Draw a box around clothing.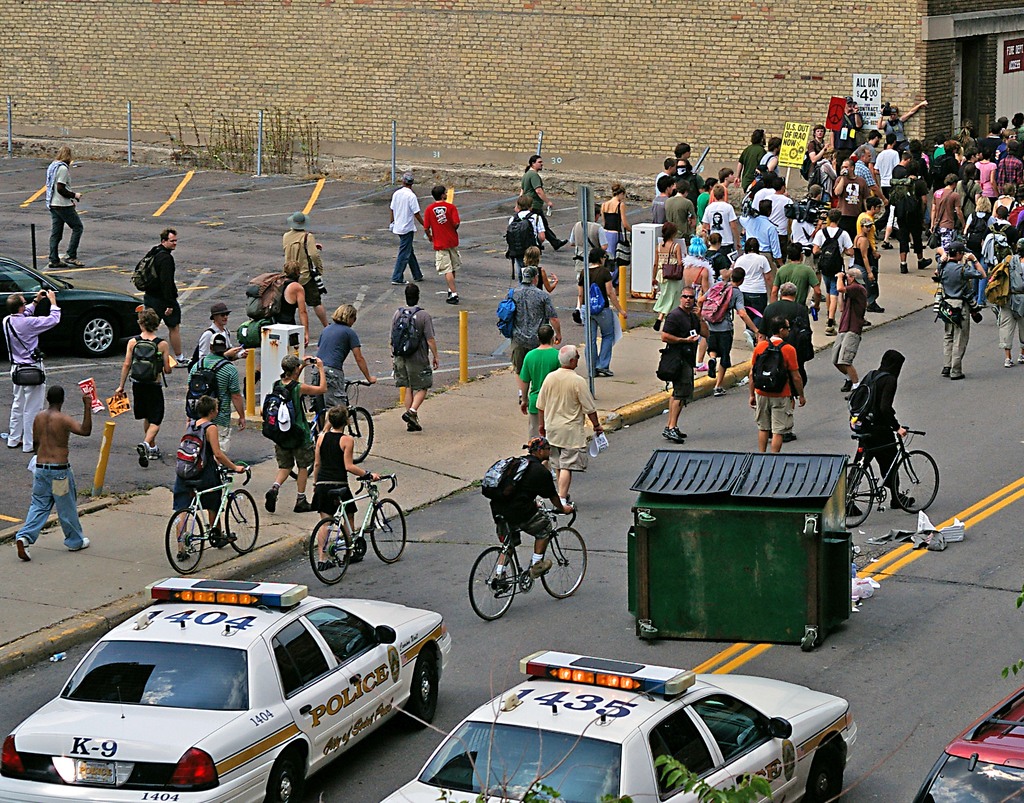
l=504, t=285, r=555, b=376.
